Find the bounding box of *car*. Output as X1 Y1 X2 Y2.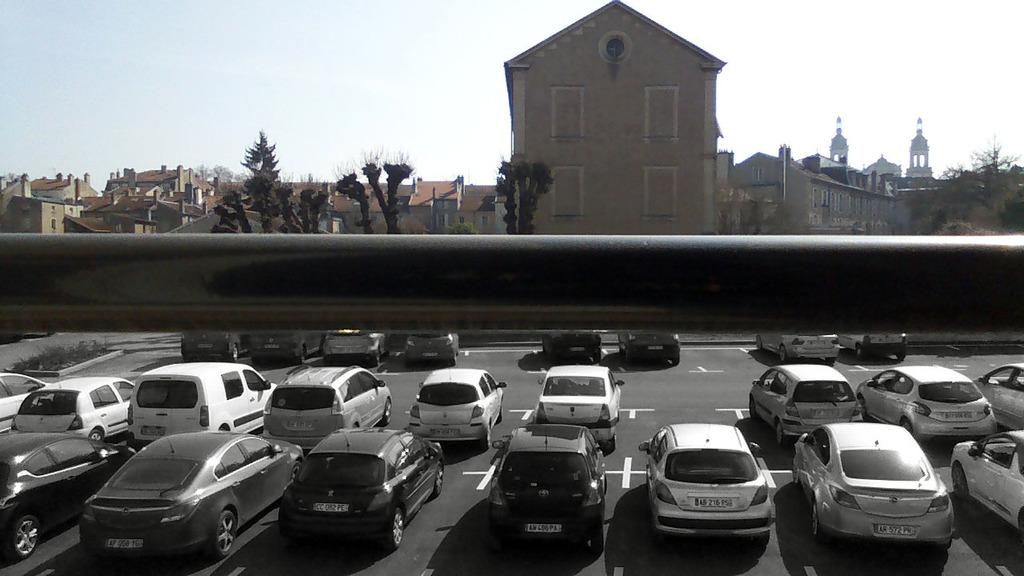
282 428 452 550.
